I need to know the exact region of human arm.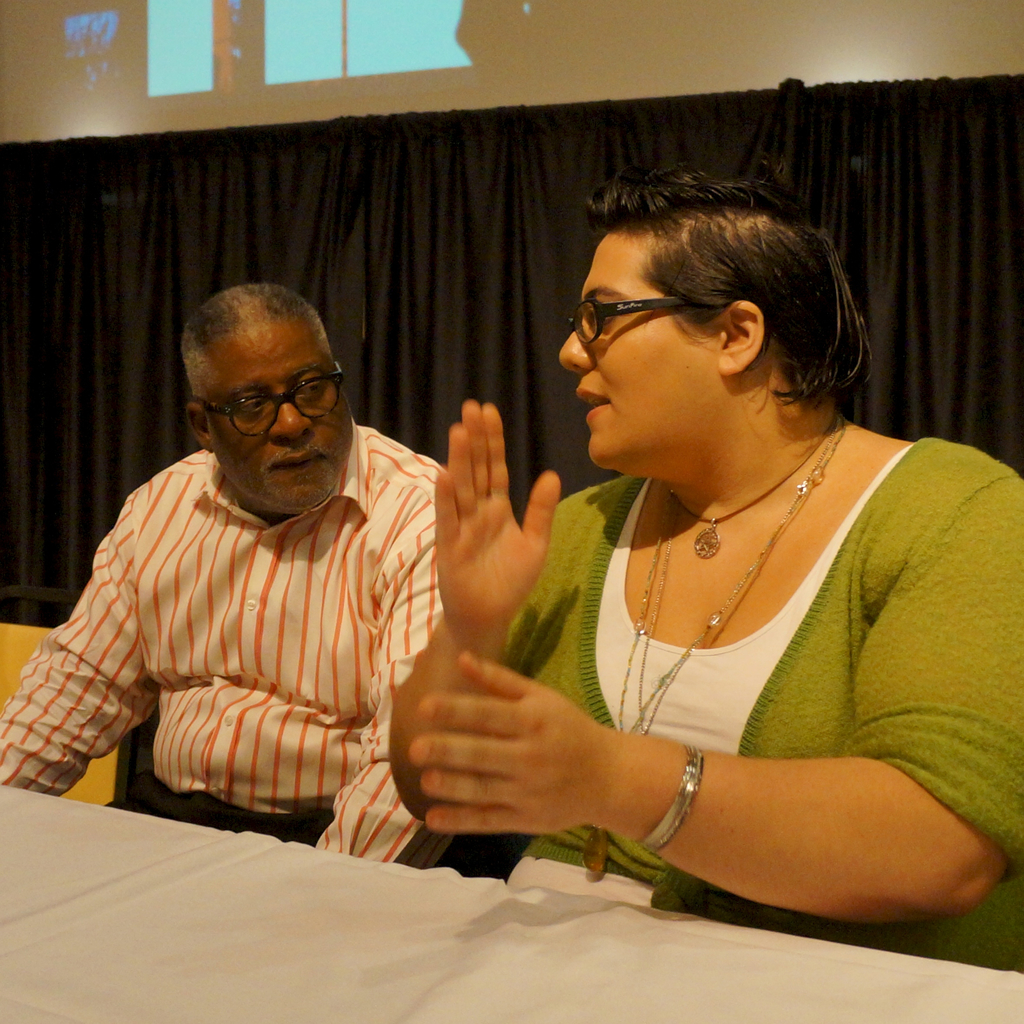
Region: bbox(330, 463, 483, 856).
